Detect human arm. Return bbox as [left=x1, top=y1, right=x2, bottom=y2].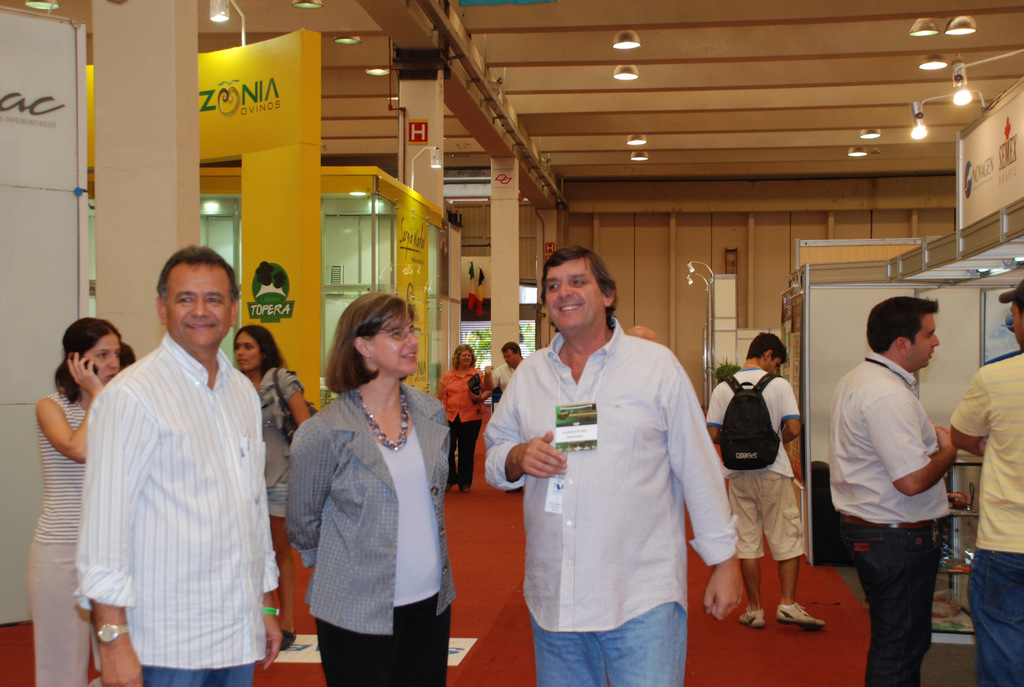
[left=697, top=375, right=732, bottom=447].
